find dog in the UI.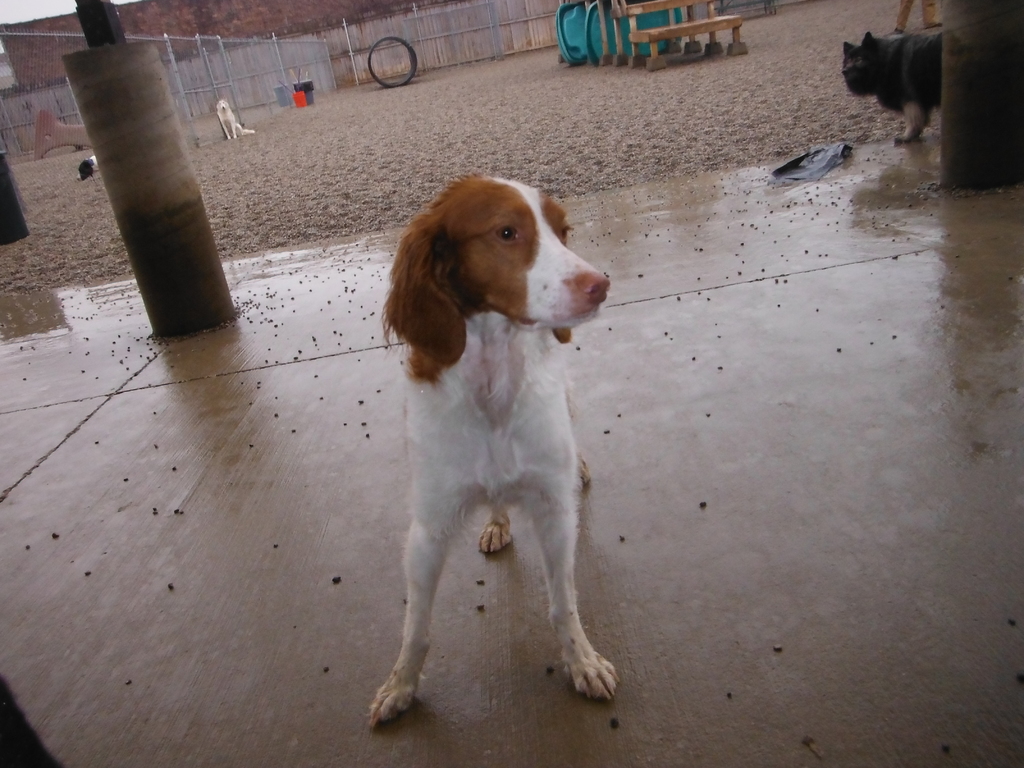
UI element at <box>77,155,100,182</box>.
